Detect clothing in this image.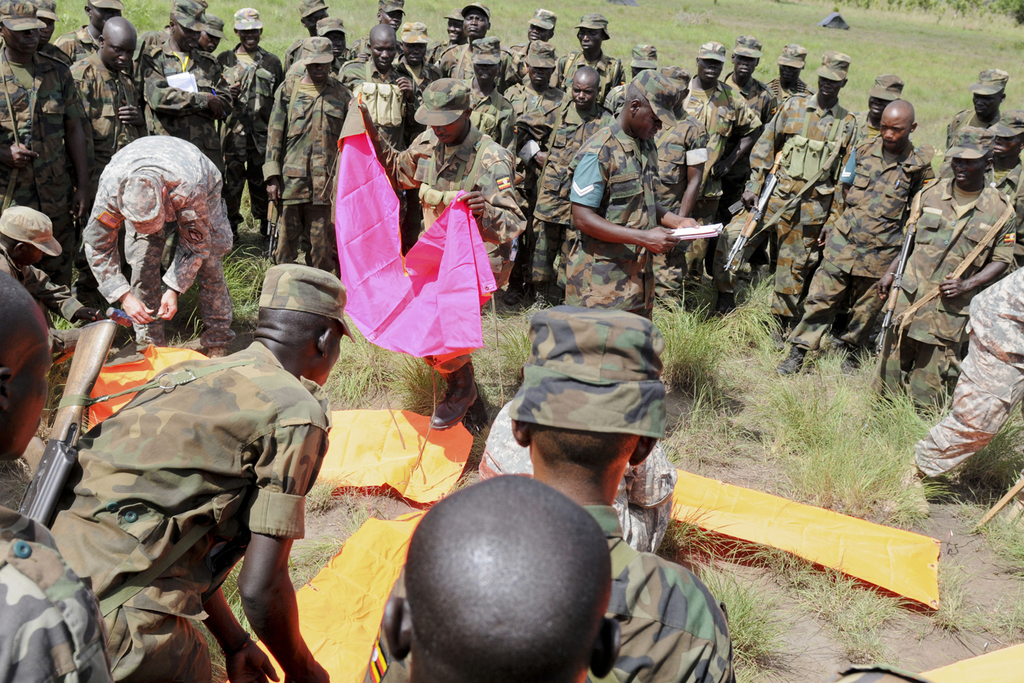
Detection: detection(565, 115, 662, 321).
